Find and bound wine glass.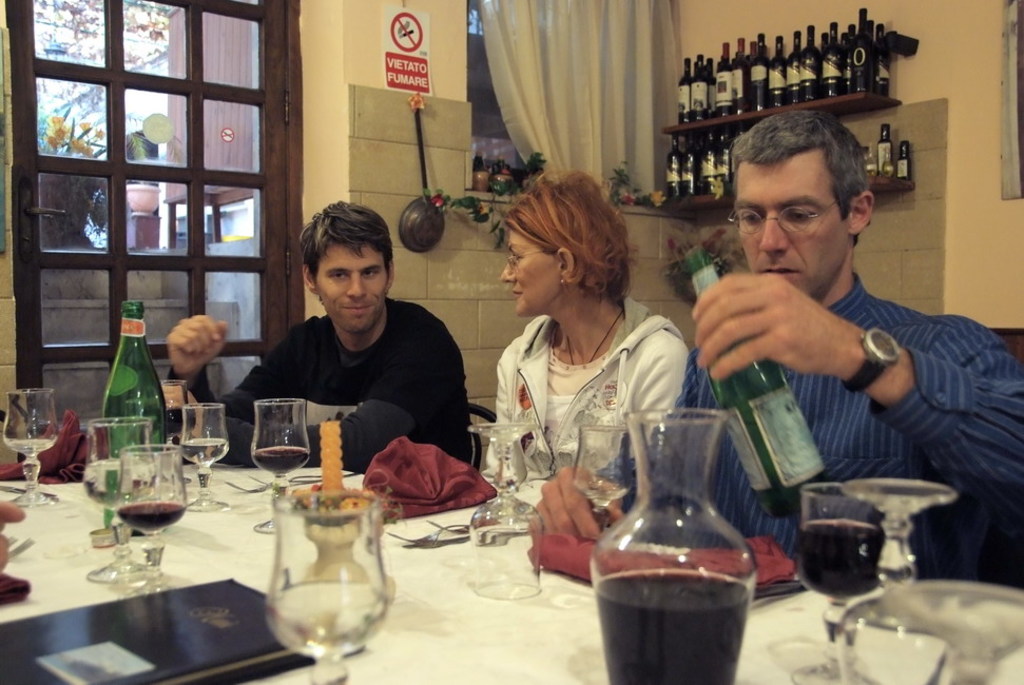
Bound: <region>262, 488, 385, 684</region>.
